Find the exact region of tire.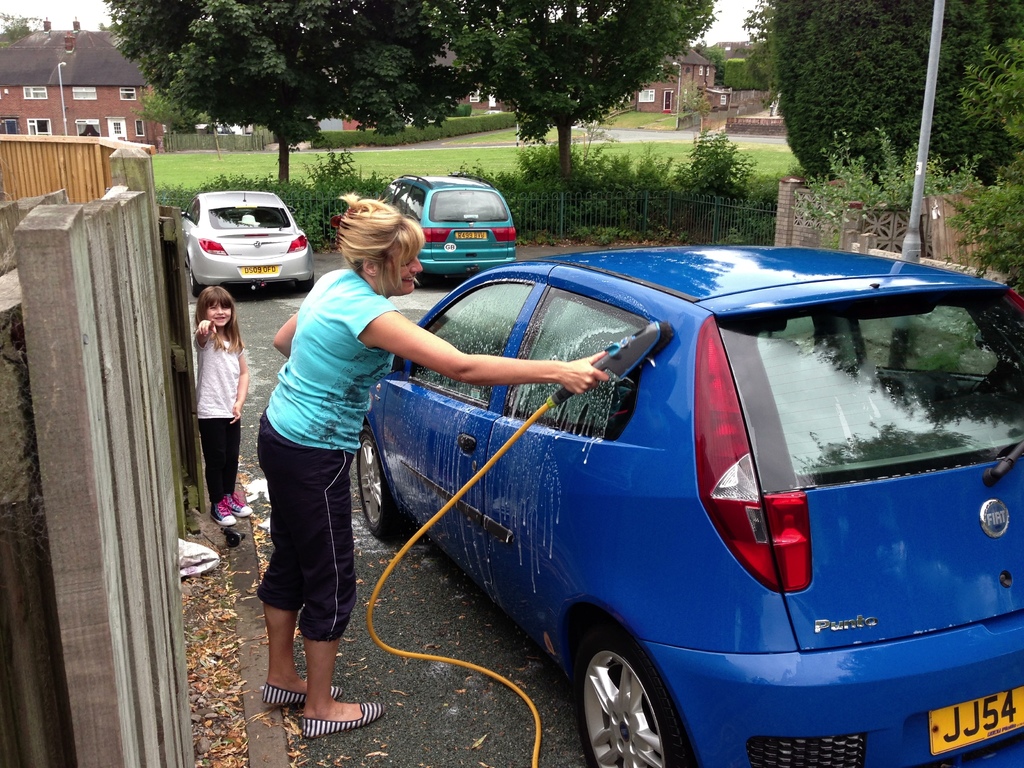
Exact region: pyautogui.locateOnScreen(353, 425, 412, 547).
